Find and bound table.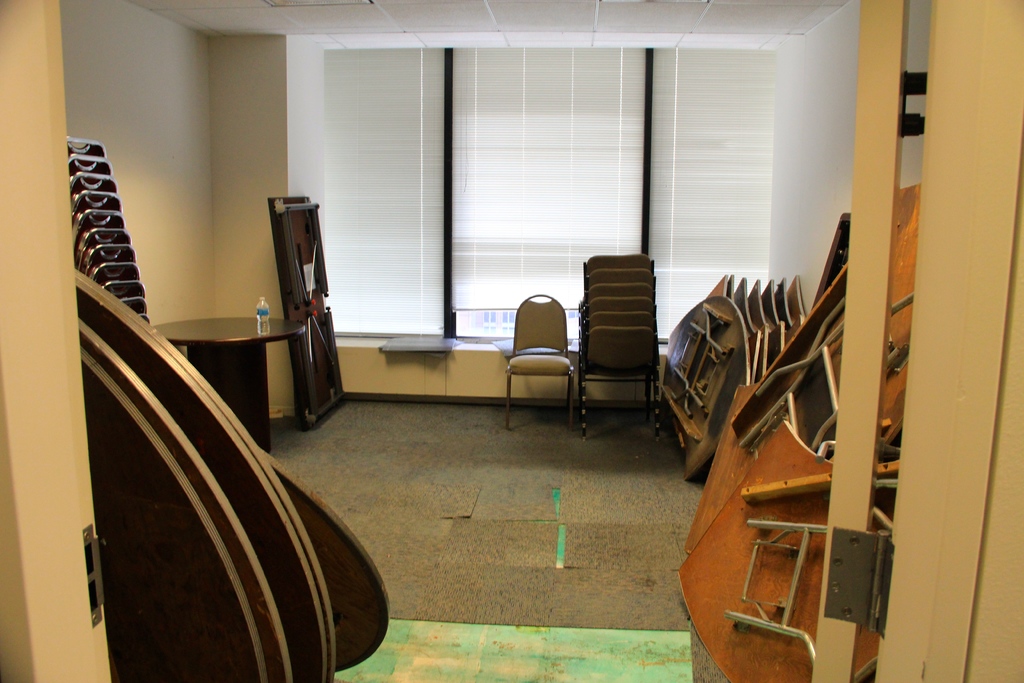
Bound: box(154, 313, 305, 453).
